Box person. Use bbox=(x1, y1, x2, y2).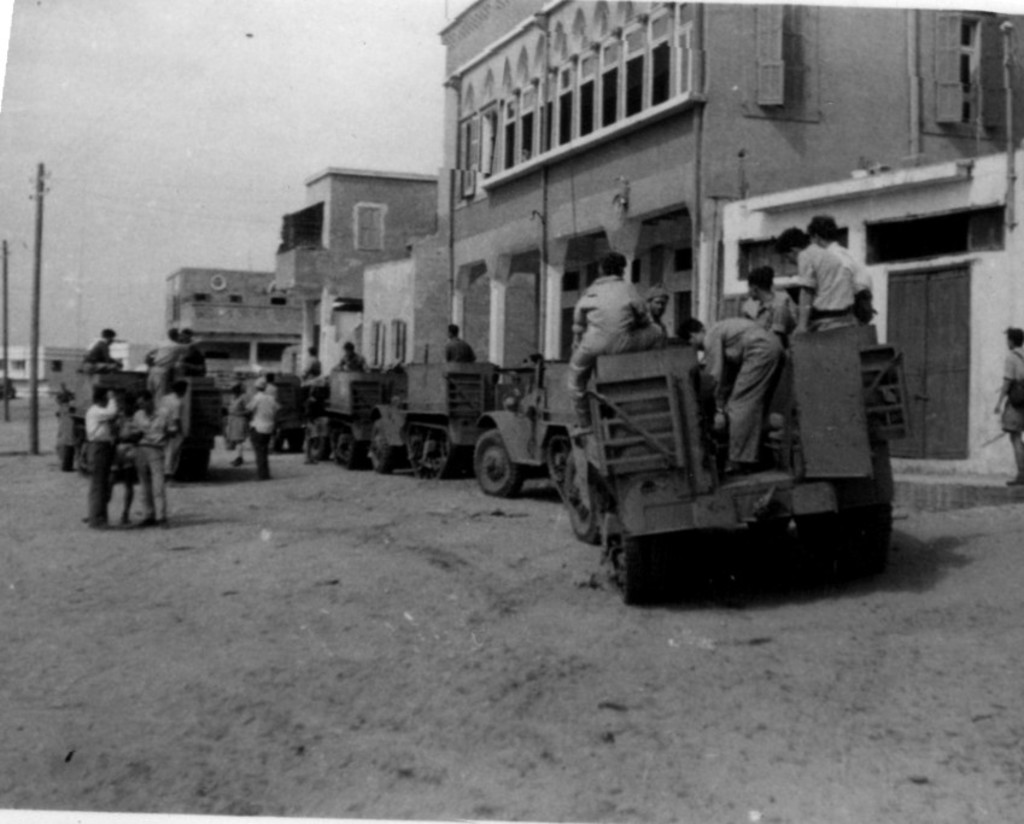
bbox=(439, 321, 478, 363).
